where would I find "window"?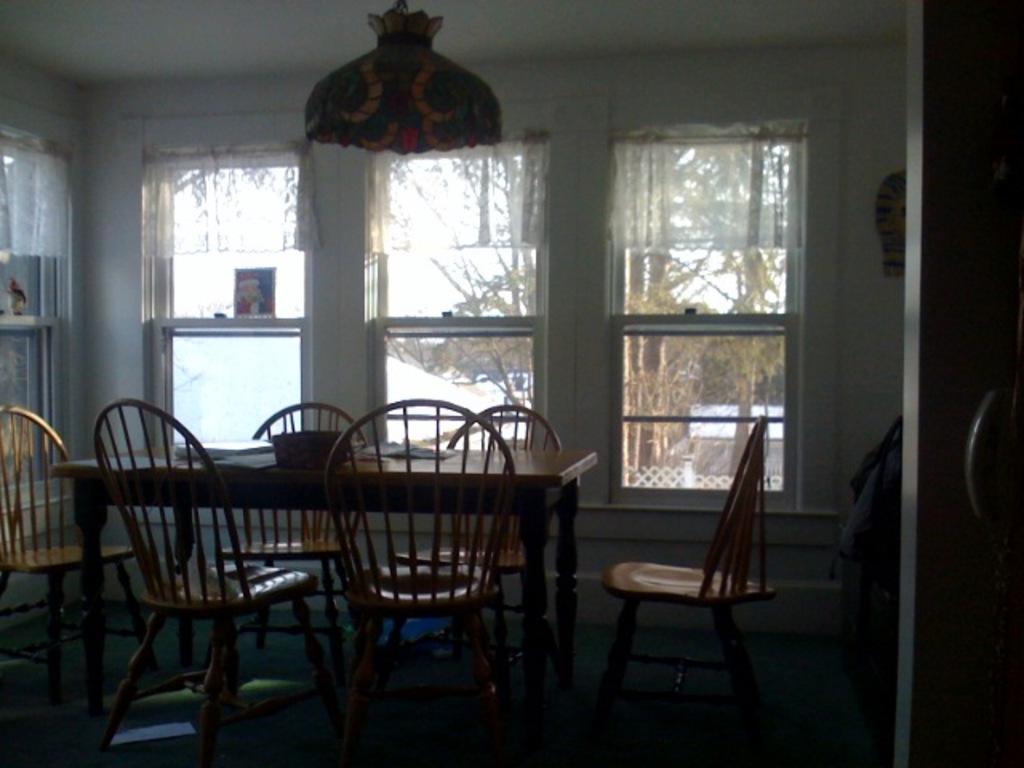
At left=608, top=128, right=803, bottom=512.
